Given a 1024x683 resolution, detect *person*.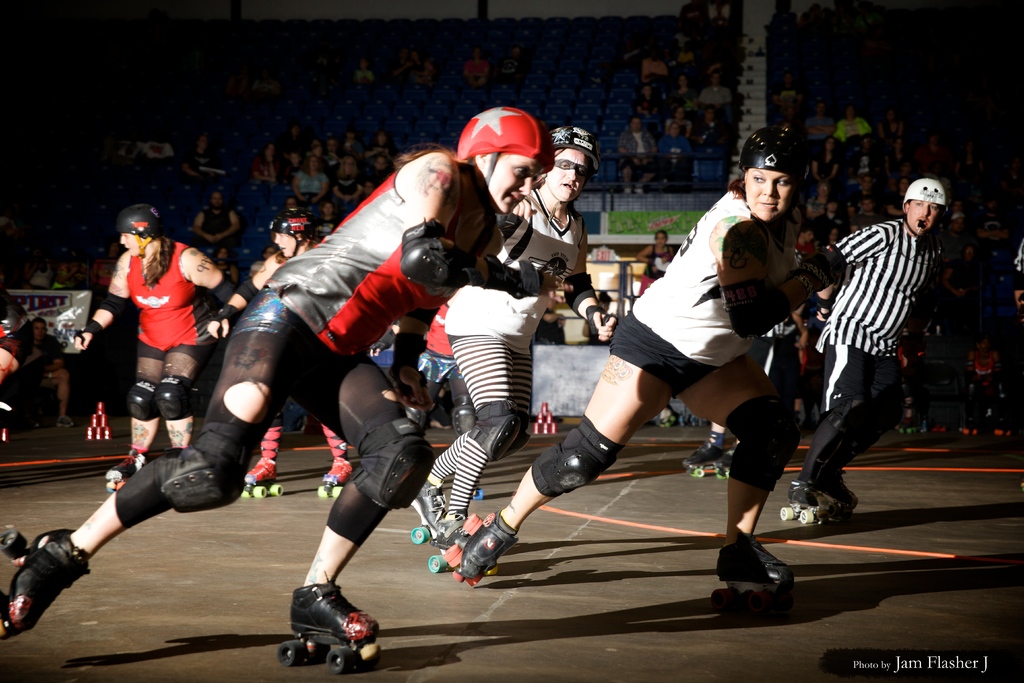
527/308/563/347.
